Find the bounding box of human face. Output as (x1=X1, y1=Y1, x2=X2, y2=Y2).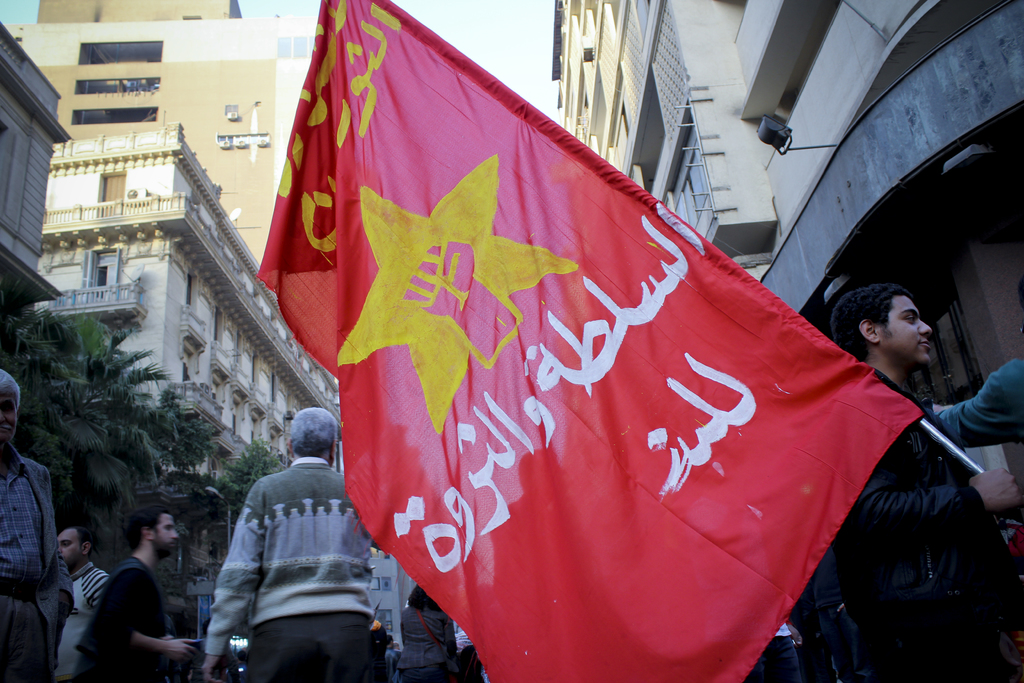
(x1=1, y1=379, x2=20, y2=450).
